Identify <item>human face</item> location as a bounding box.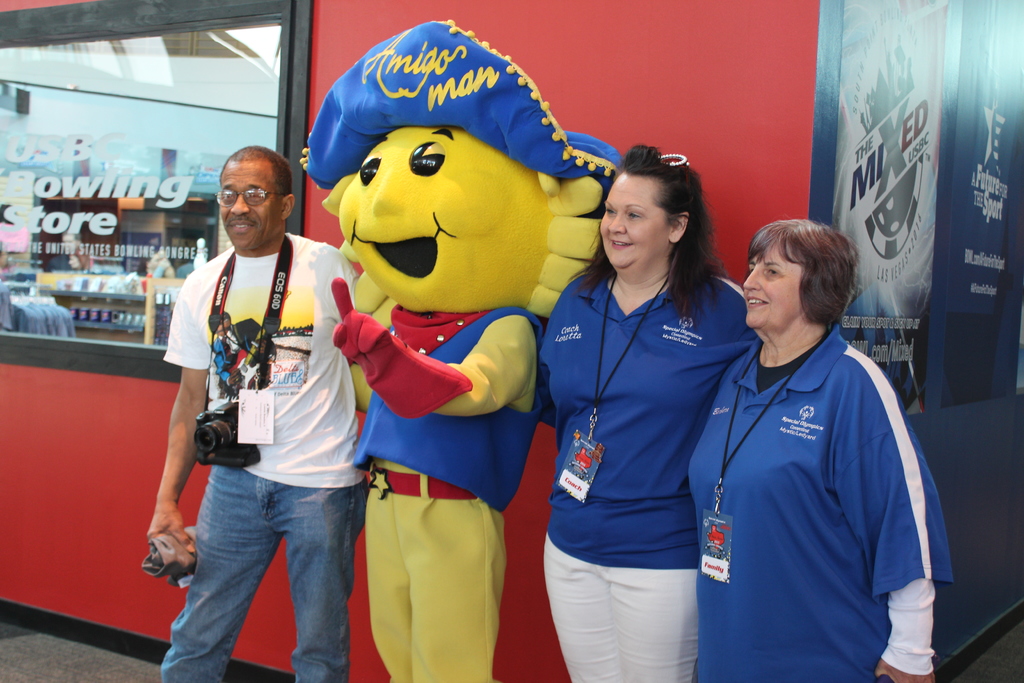
bbox(218, 158, 282, 256).
